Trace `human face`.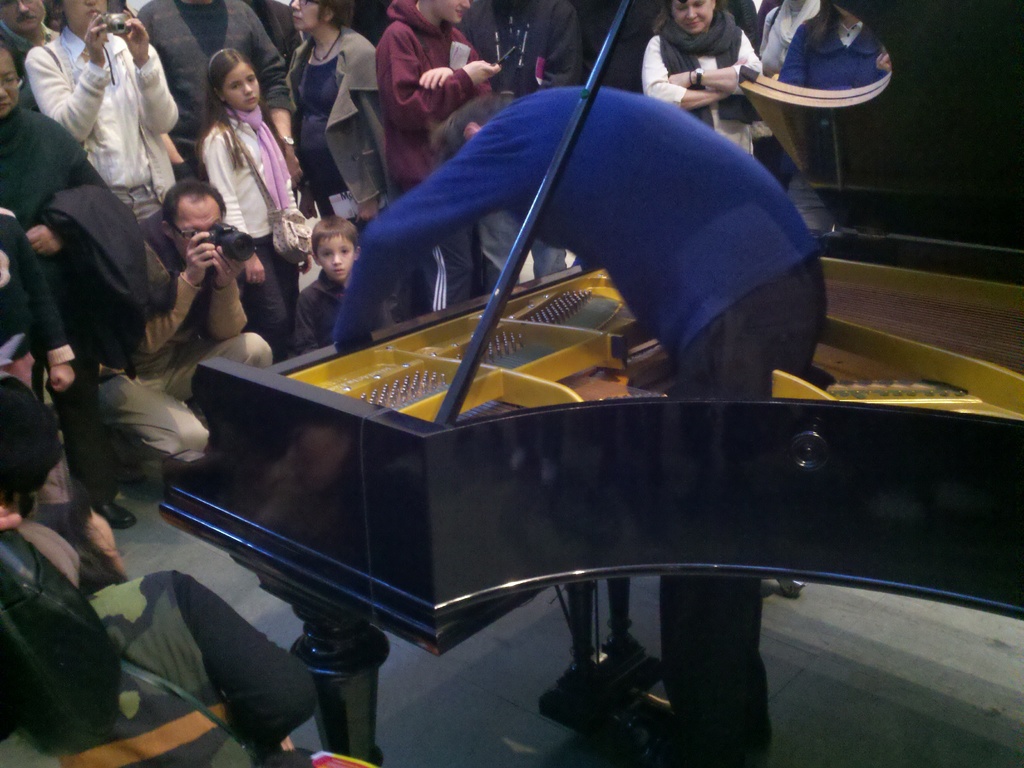
Traced to (438,0,471,23).
